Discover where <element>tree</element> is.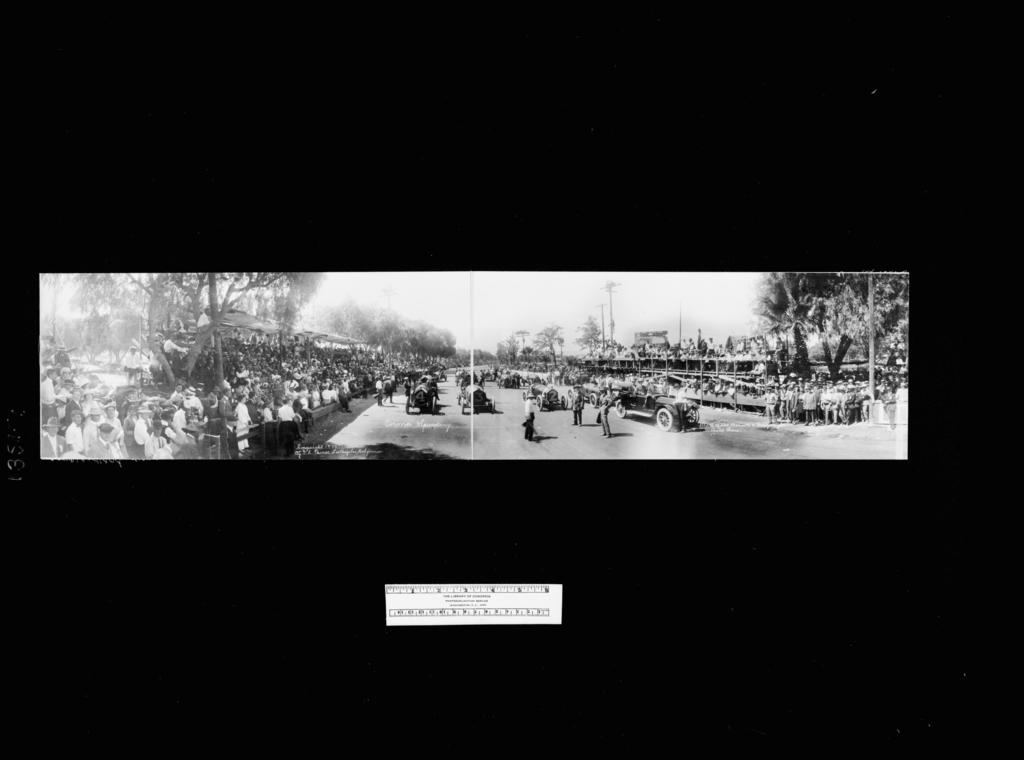
Discovered at select_region(740, 279, 825, 389).
